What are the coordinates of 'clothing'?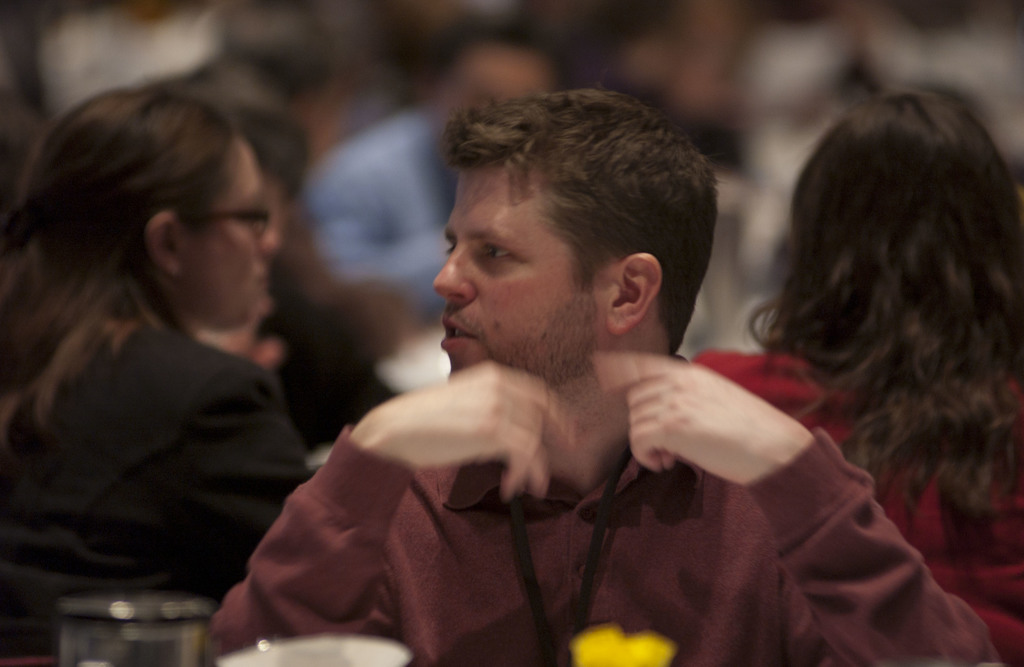
<region>243, 277, 376, 470</region>.
